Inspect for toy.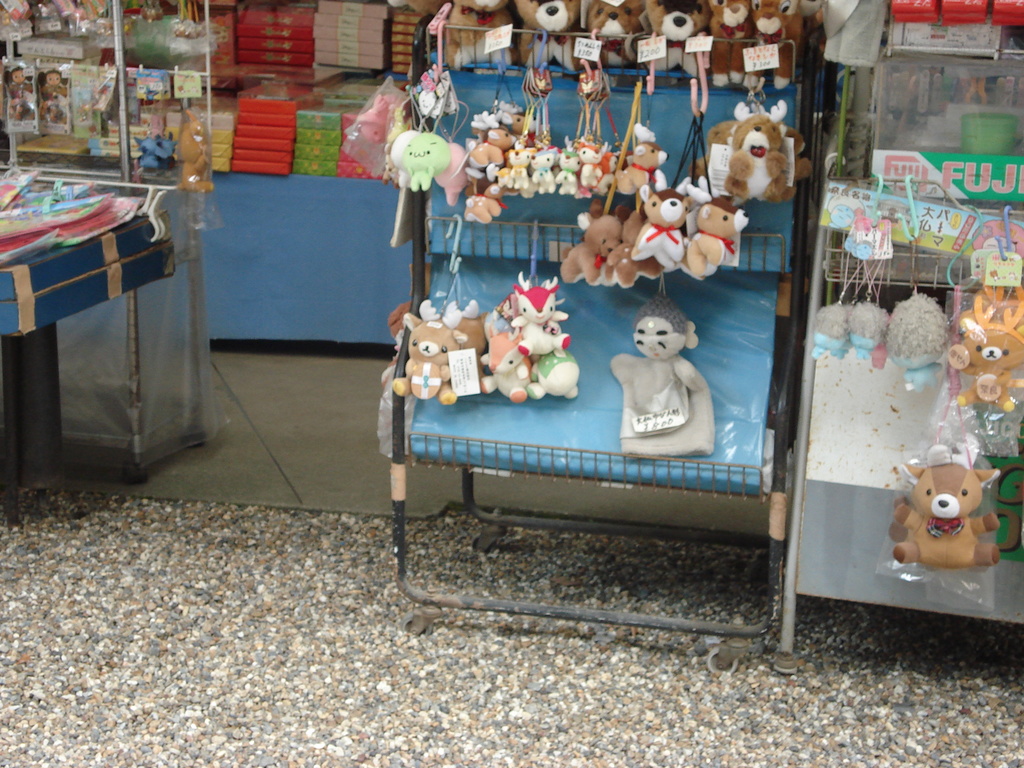
Inspection: l=392, t=301, r=458, b=409.
